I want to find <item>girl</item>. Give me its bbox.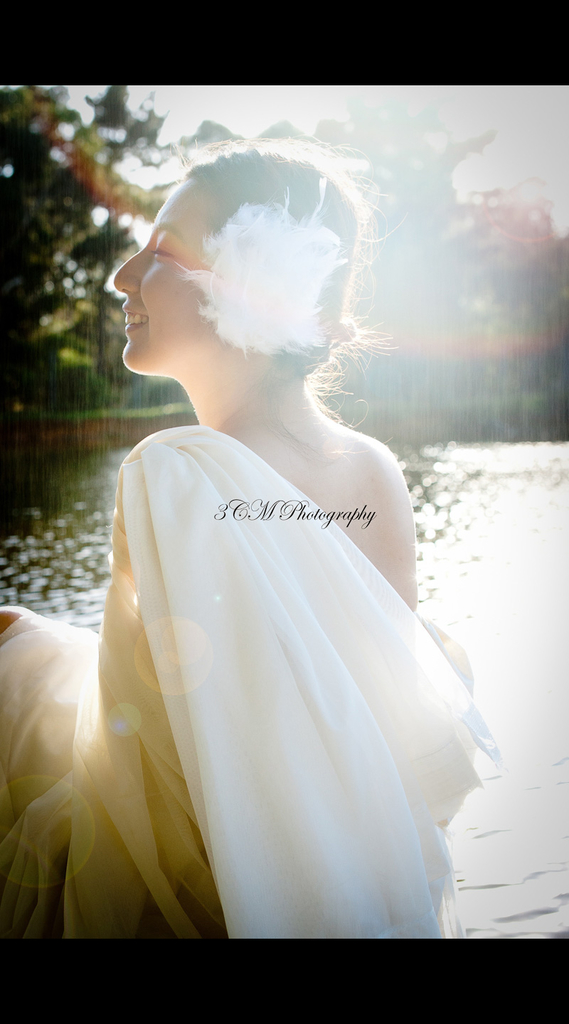
box(0, 142, 506, 931).
